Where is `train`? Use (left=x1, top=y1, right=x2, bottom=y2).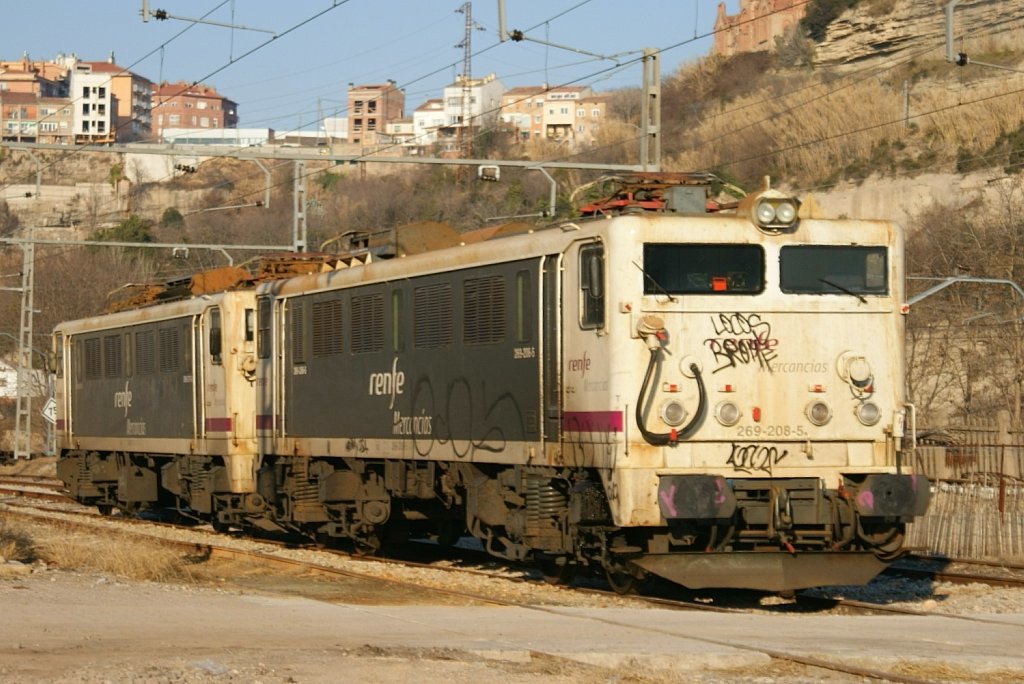
(left=53, top=171, right=925, bottom=599).
